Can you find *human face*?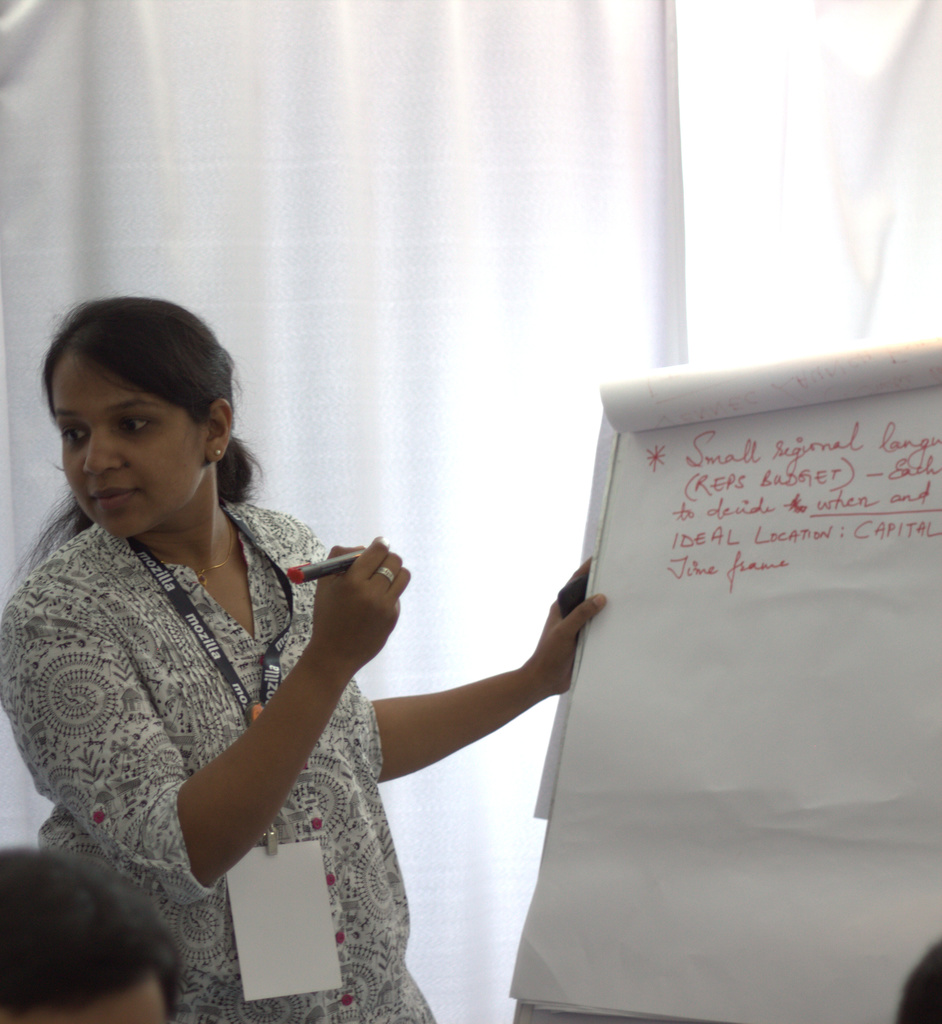
Yes, bounding box: {"x1": 46, "y1": 351, "x2": 197, "y2": 540}.
